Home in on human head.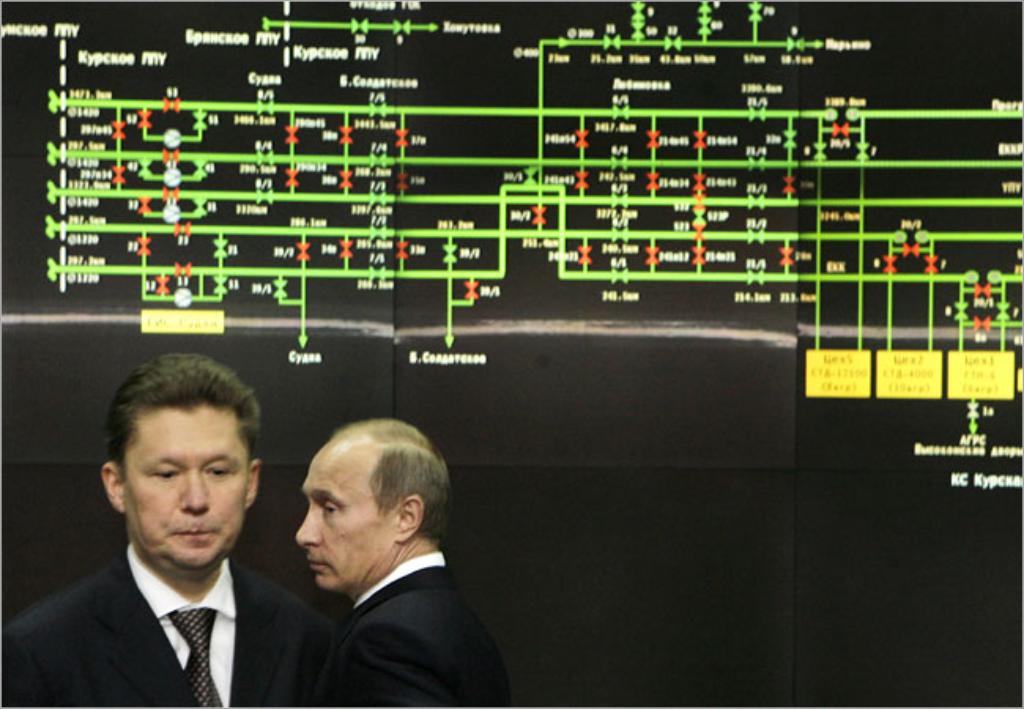
Homed in at (left=293, top=414, right=451, bottom=592).
